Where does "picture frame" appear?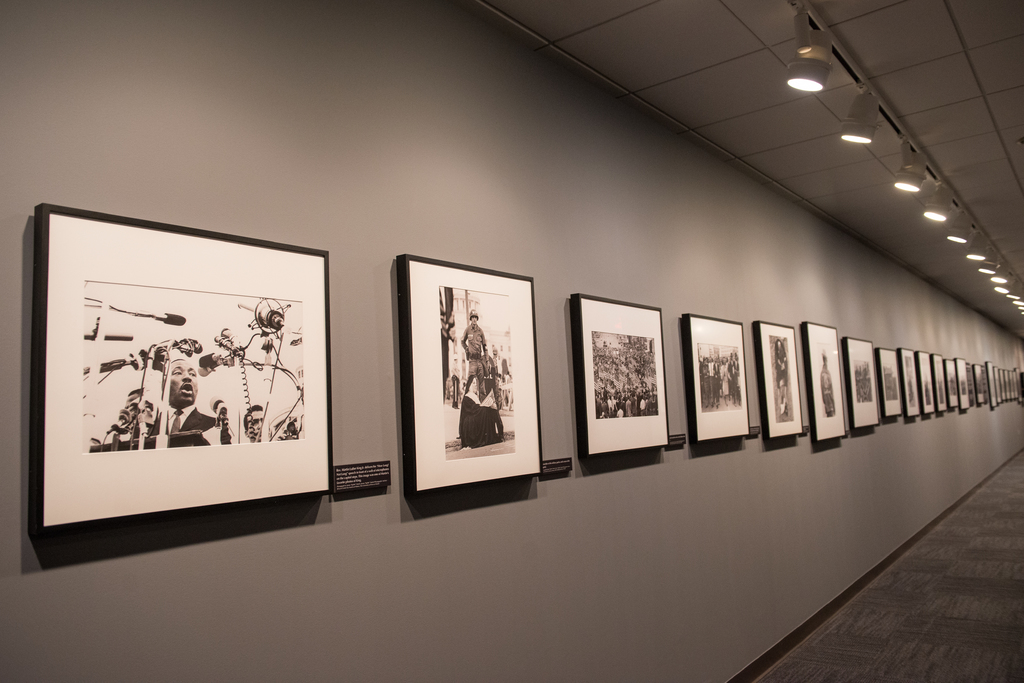
Appears at Rect(400, 258, 544, 499).
